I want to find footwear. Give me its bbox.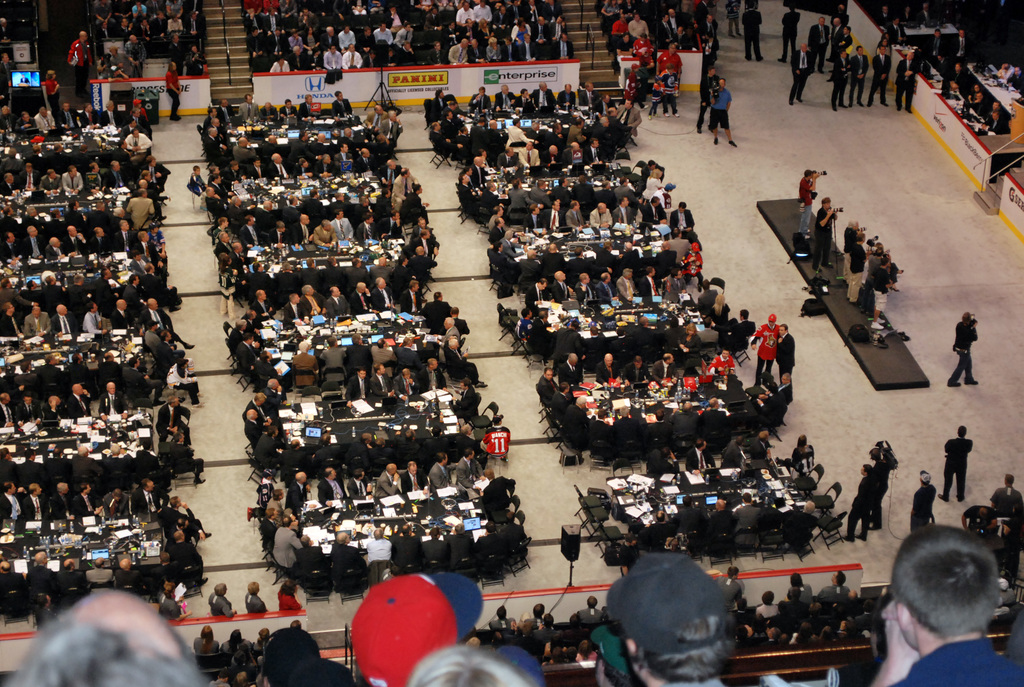
(735, 29, 740, 38).
